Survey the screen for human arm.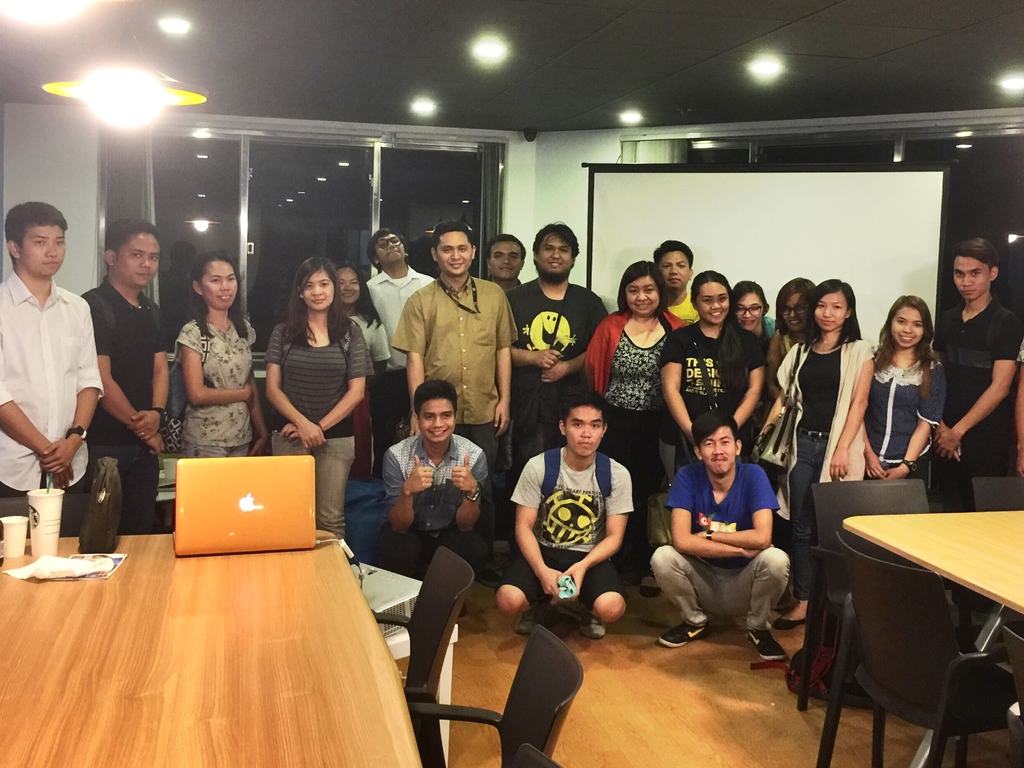
Survey found: 370,319,387,369.
